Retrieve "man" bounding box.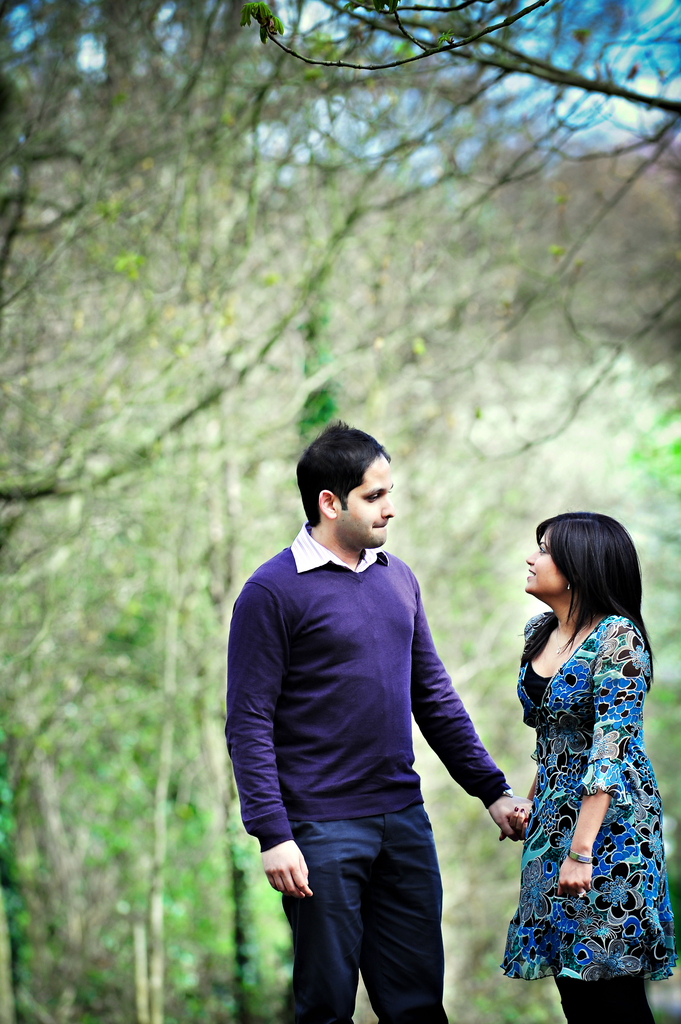
Bounding box: locate(227, 425, 438, 1020).
